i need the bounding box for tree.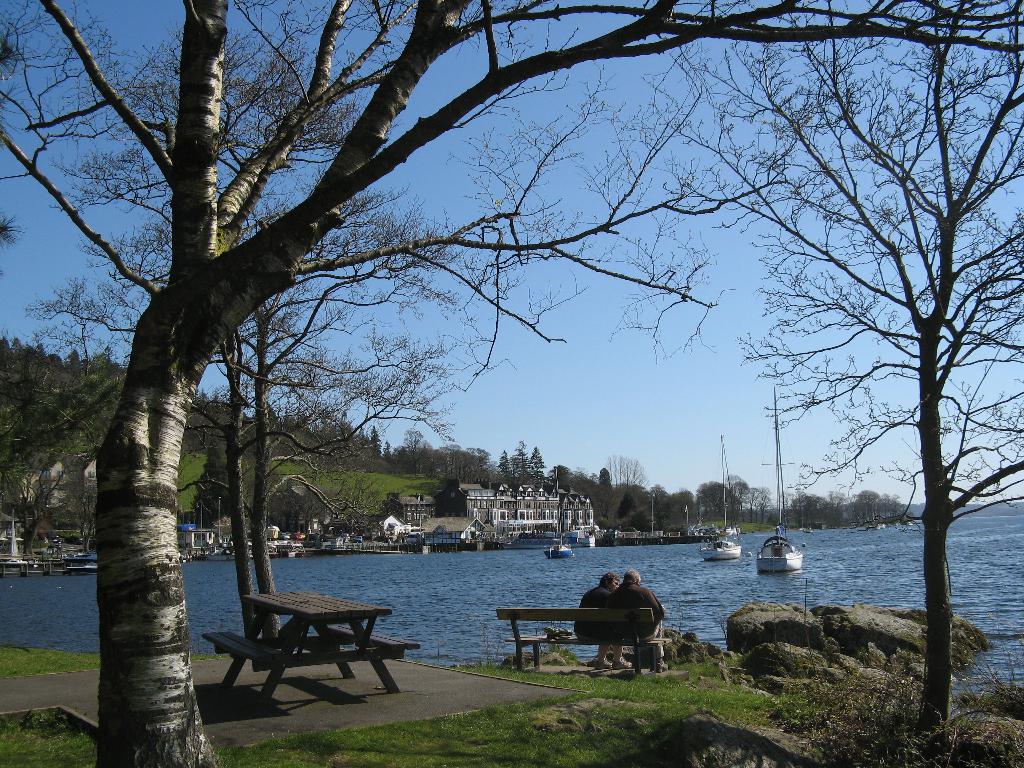
Here it is: l=0, t=0, r=1020, b=767.
